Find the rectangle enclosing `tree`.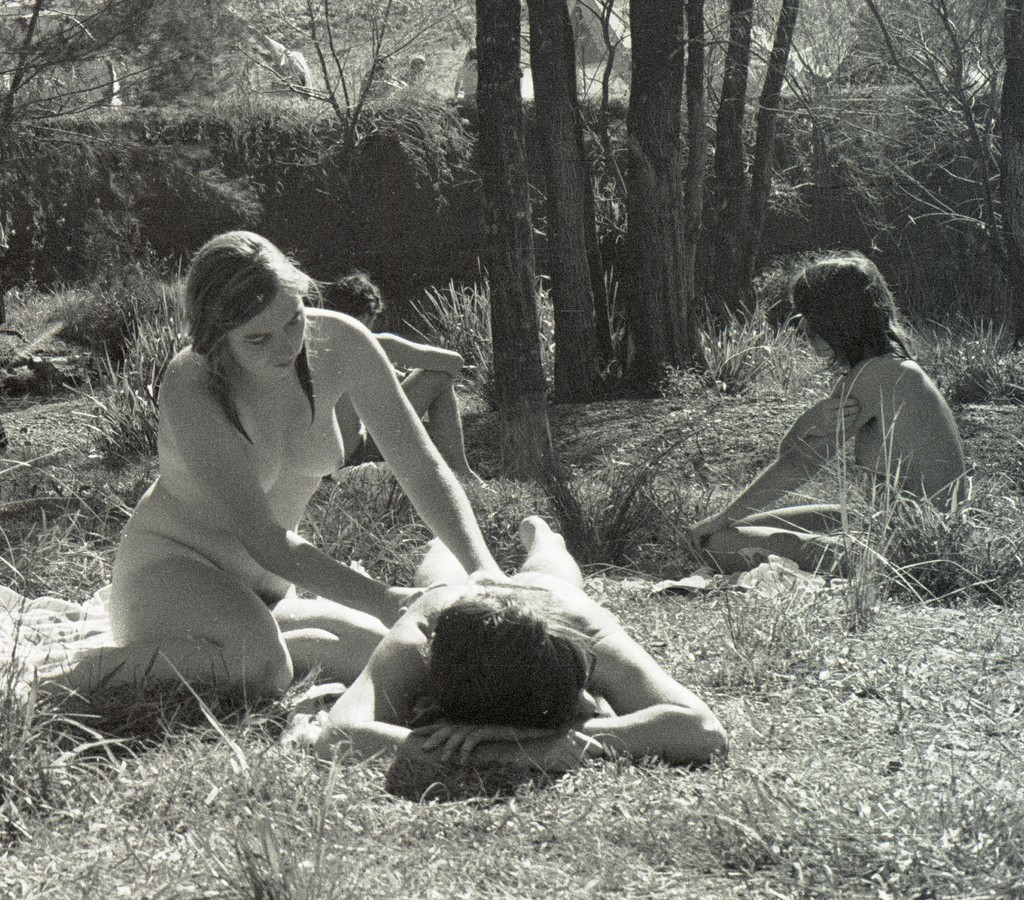
501,0,816,399.
